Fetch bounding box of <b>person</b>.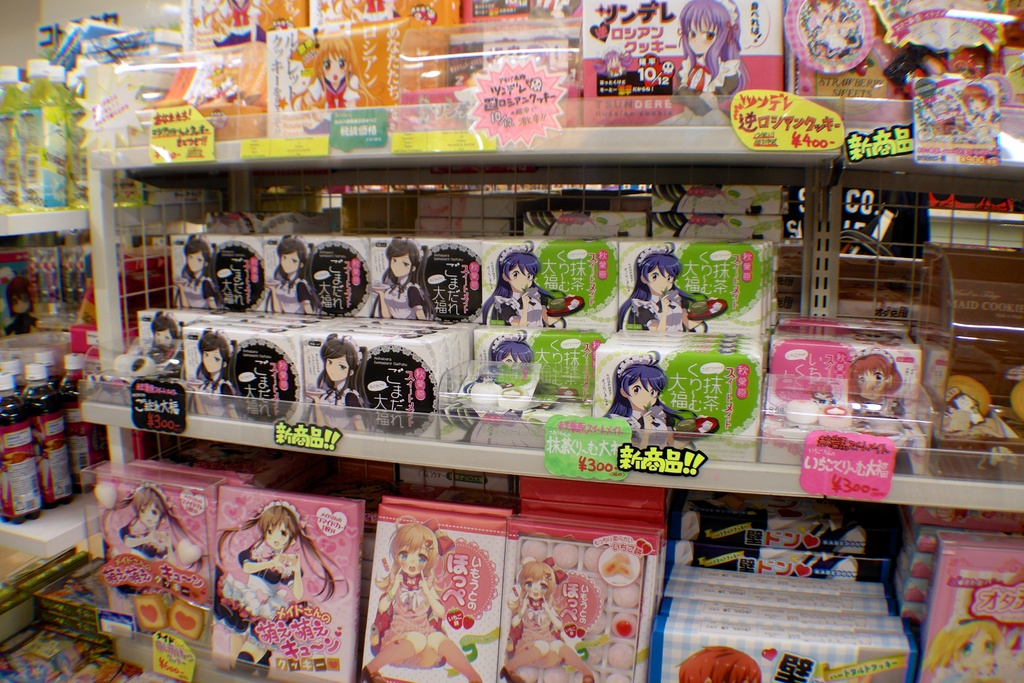
Bbox: {"x1": 363, "y1": 514, "x2": 486, "y2": 682}.
